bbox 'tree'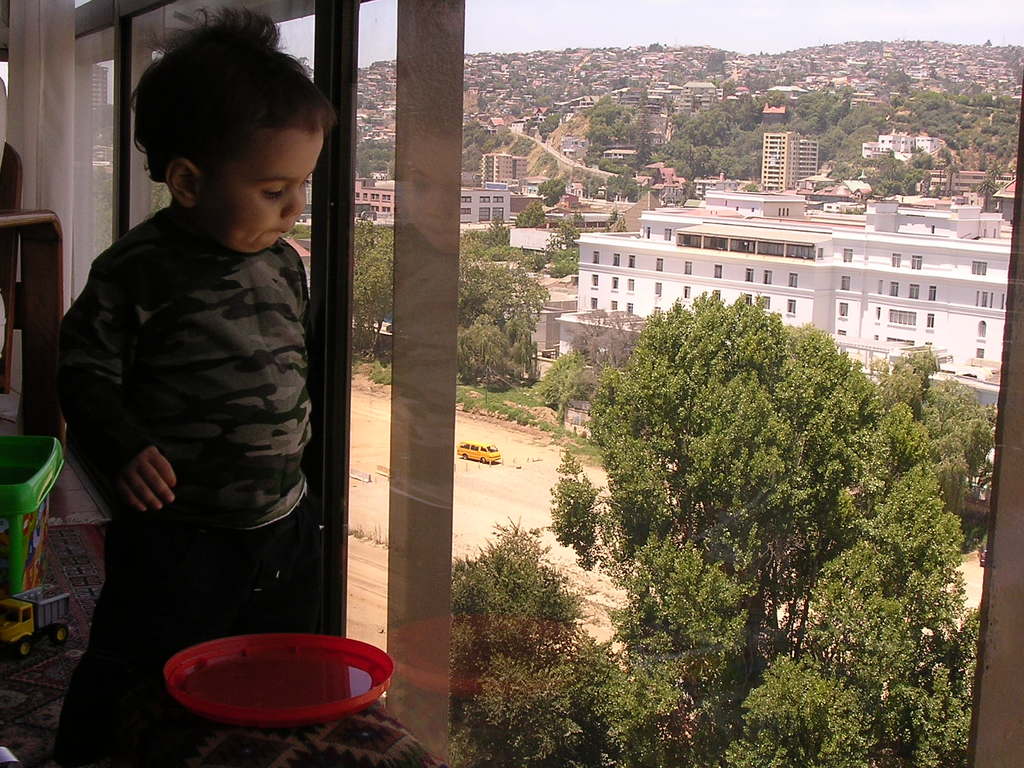
left=516, top=204, right=548, bottom=234
